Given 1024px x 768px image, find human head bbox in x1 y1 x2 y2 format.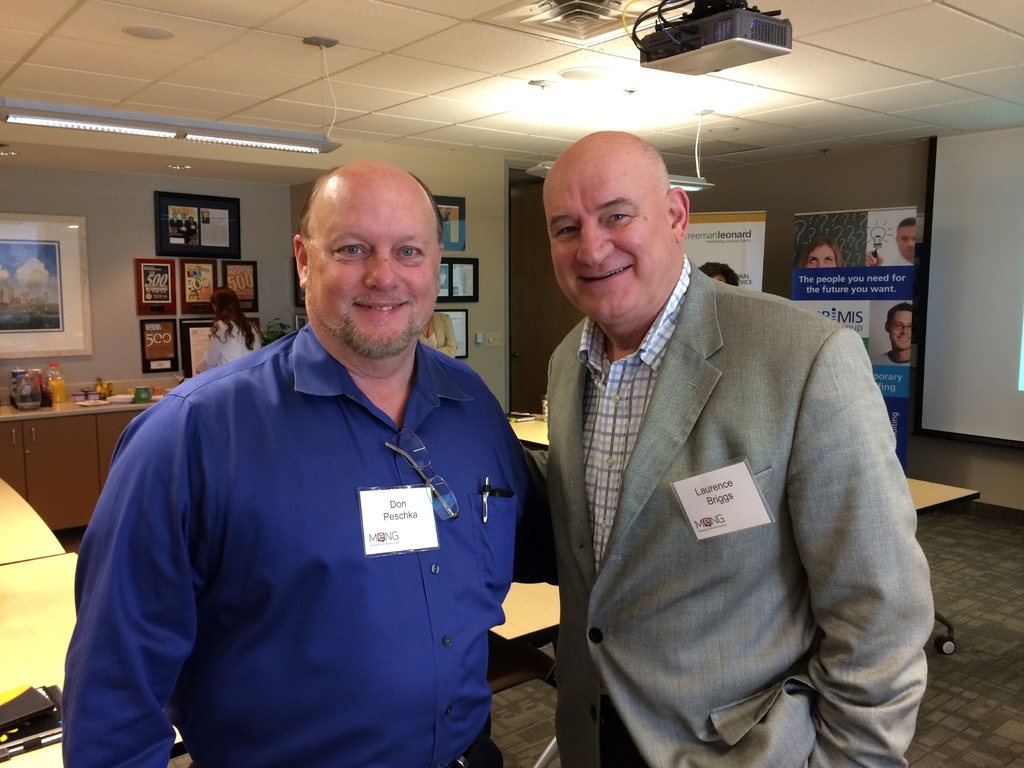
541 129 689 326.
